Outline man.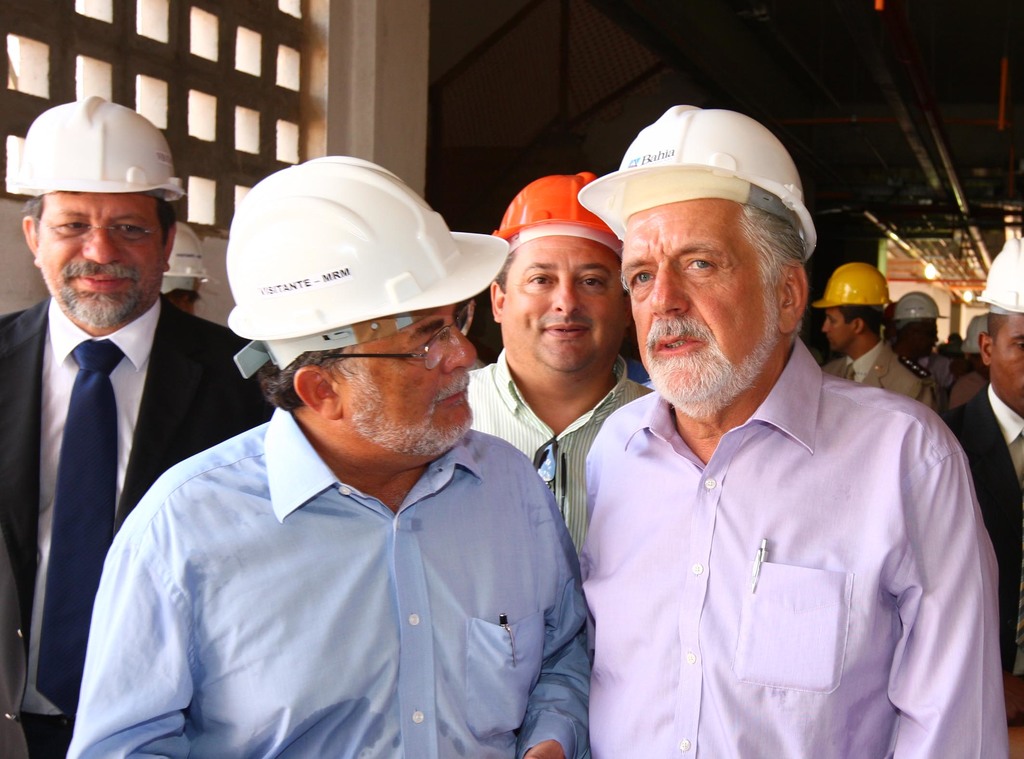
Outline: left=936, top=237, right=1023, bottom=677.
